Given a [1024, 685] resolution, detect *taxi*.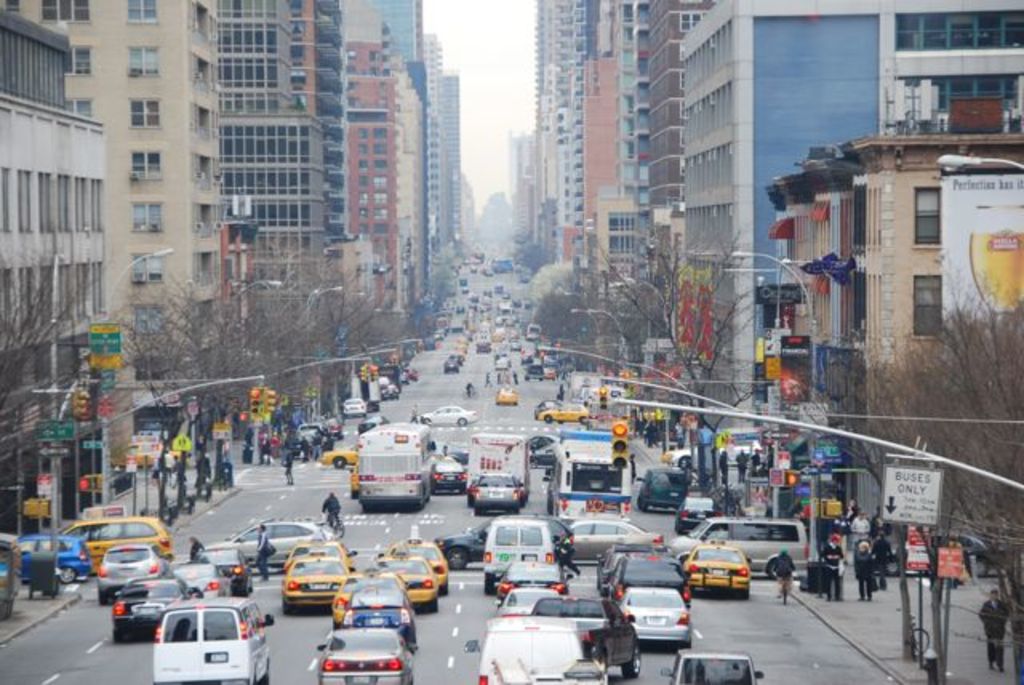
[50, 514, 174, 568].
